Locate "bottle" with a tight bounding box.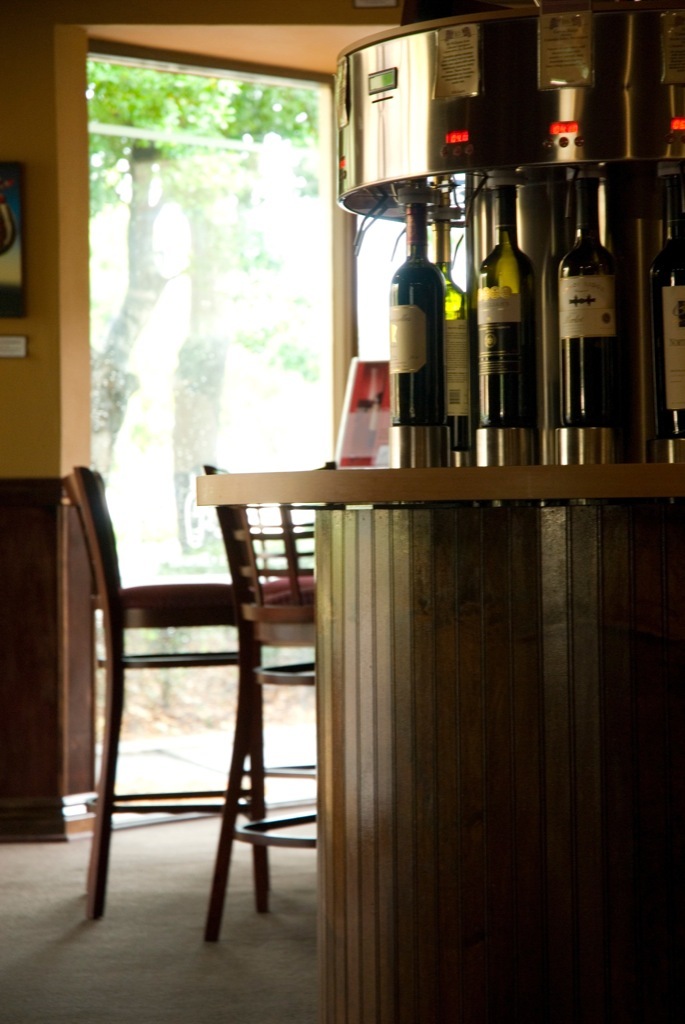
box(469, 185, 540, 430).
